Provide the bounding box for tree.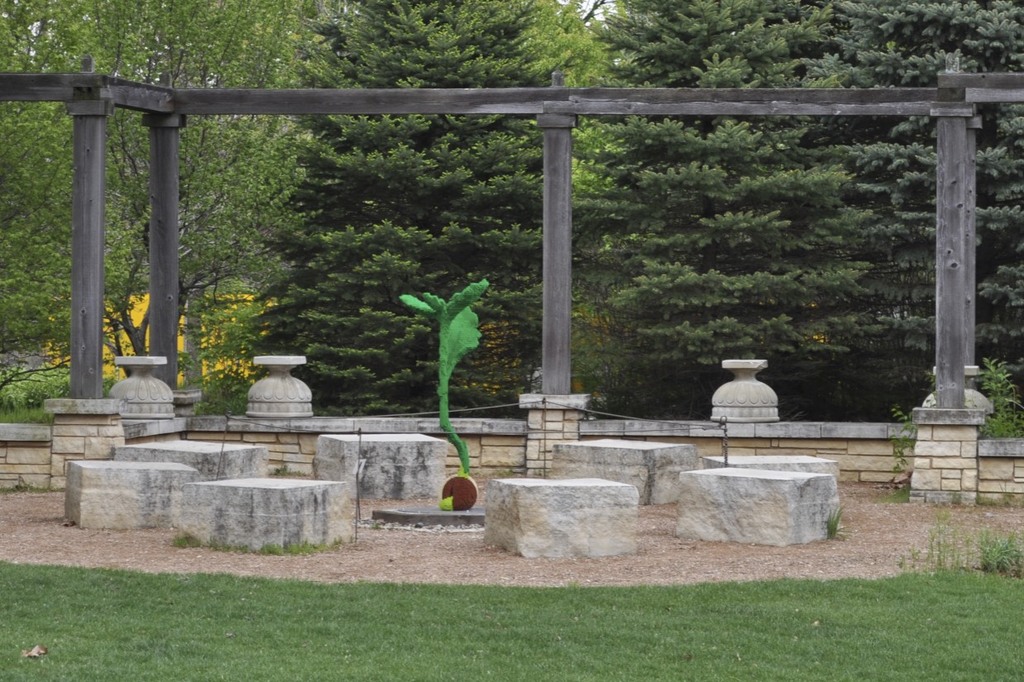
rect(0, 0, 1023, 413).
